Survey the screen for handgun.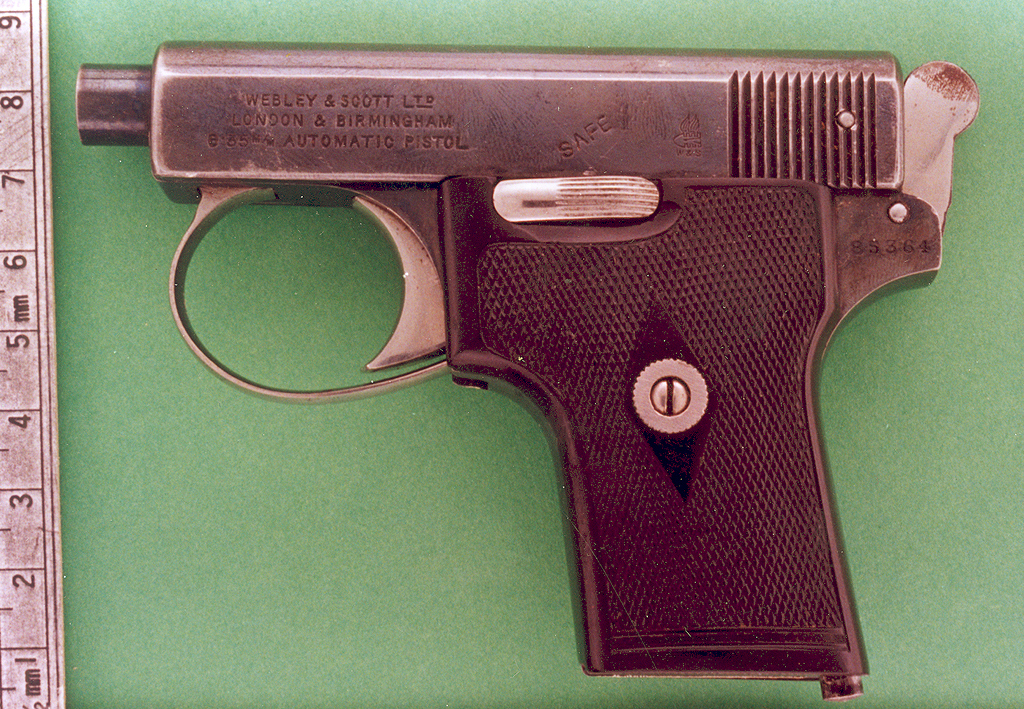
Survey found: <bbox>76, 42, 982, 701</bbox>.
